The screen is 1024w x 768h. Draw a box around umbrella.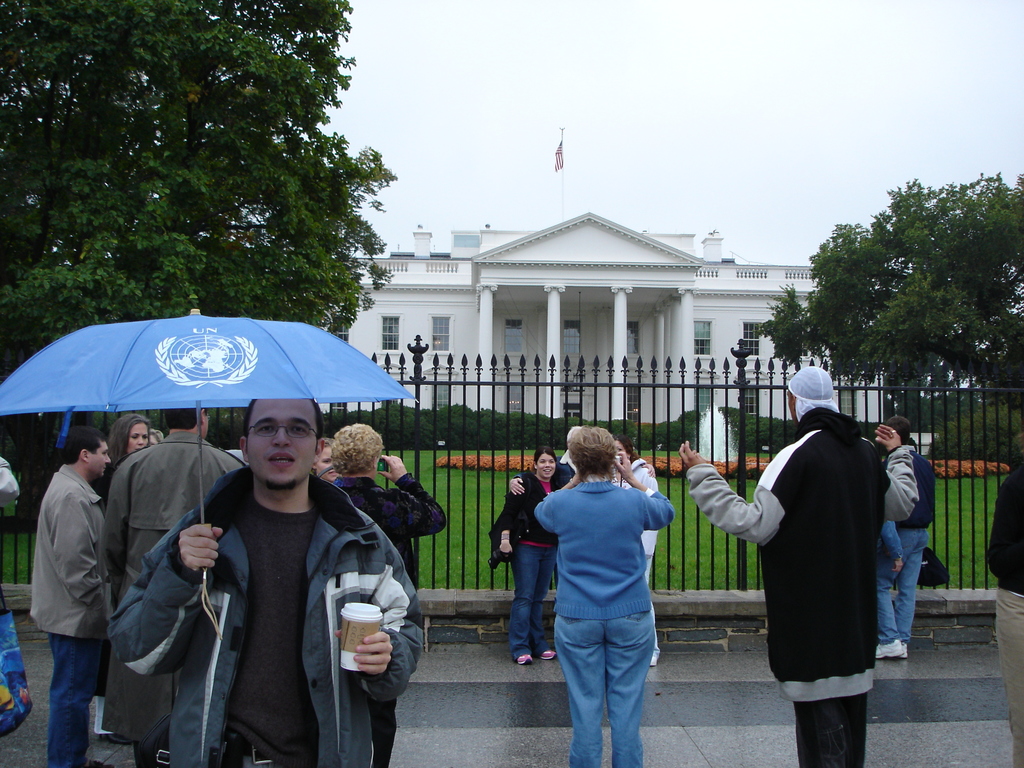
pyautogui.locateOnScreen(1, 287, 412, 637).
